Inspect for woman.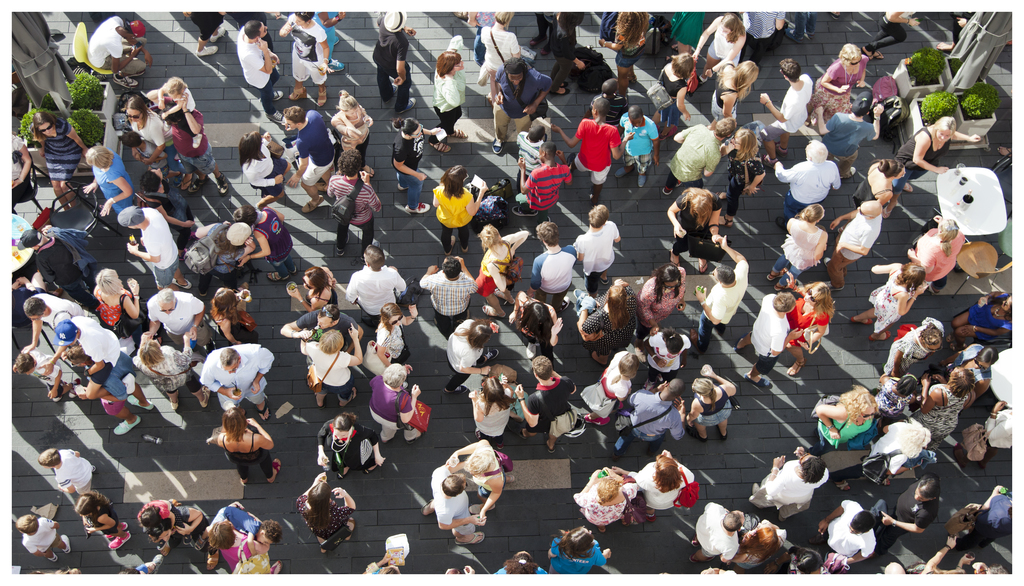
Inspection: detection(841, 154, 911, 226).
